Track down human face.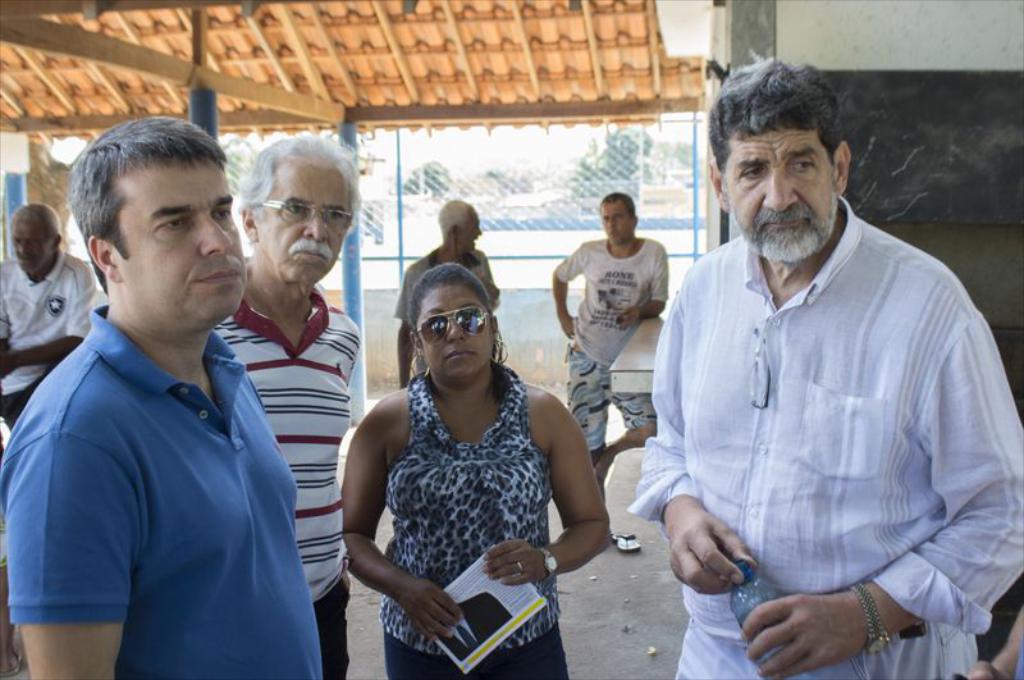
Tracked to {"x1": 717, "y1": 129, "x2": 840, "y2": 261}.
